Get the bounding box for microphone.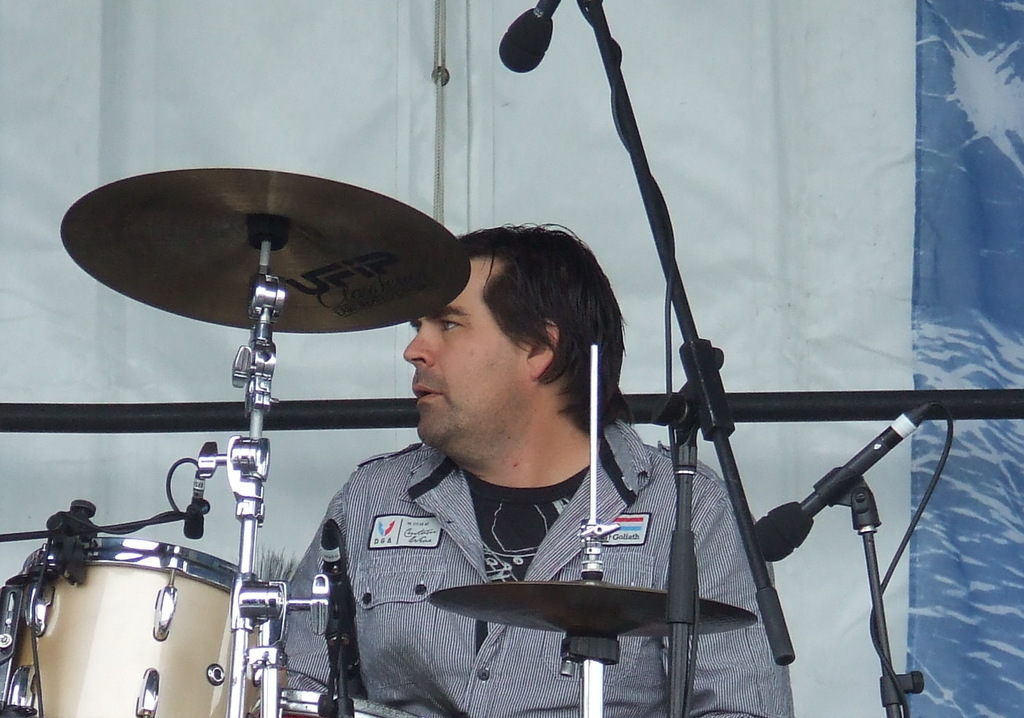
bbox(748, 405, 922, 558).
